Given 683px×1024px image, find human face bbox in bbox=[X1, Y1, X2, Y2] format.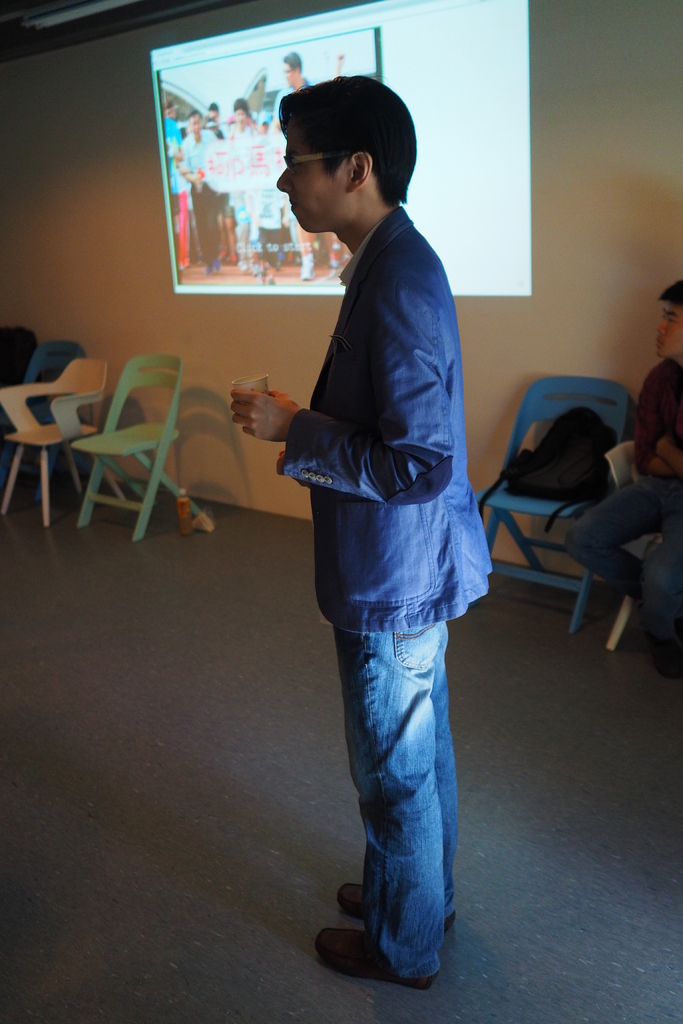
bbox=[281, 60, 295, 84].
